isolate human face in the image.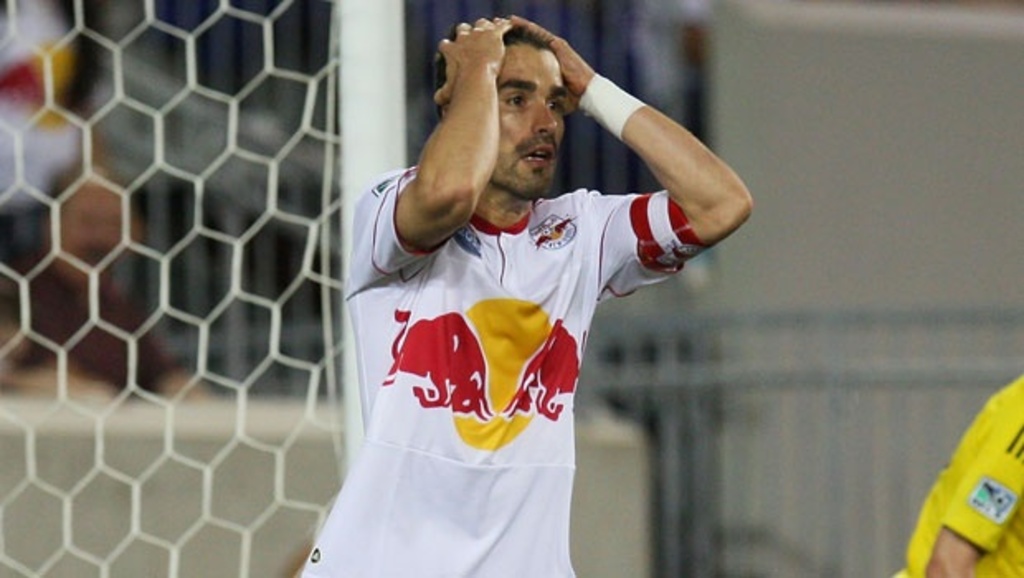
Isolated region: {"x1": 495, "y1": 43, "x2": 563, "y2": 198}.
